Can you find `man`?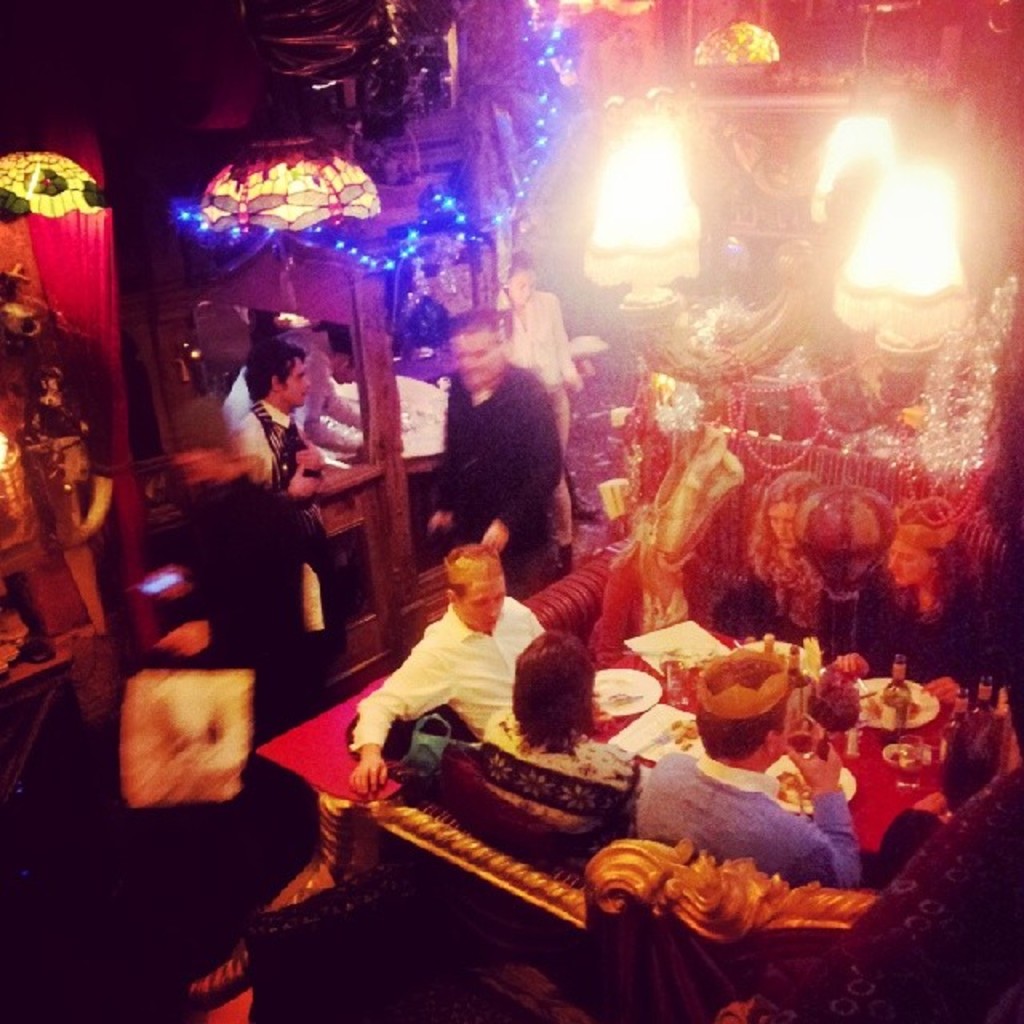
Yes, bounding box: (left=339, top=538, right=555, bottom=795).
